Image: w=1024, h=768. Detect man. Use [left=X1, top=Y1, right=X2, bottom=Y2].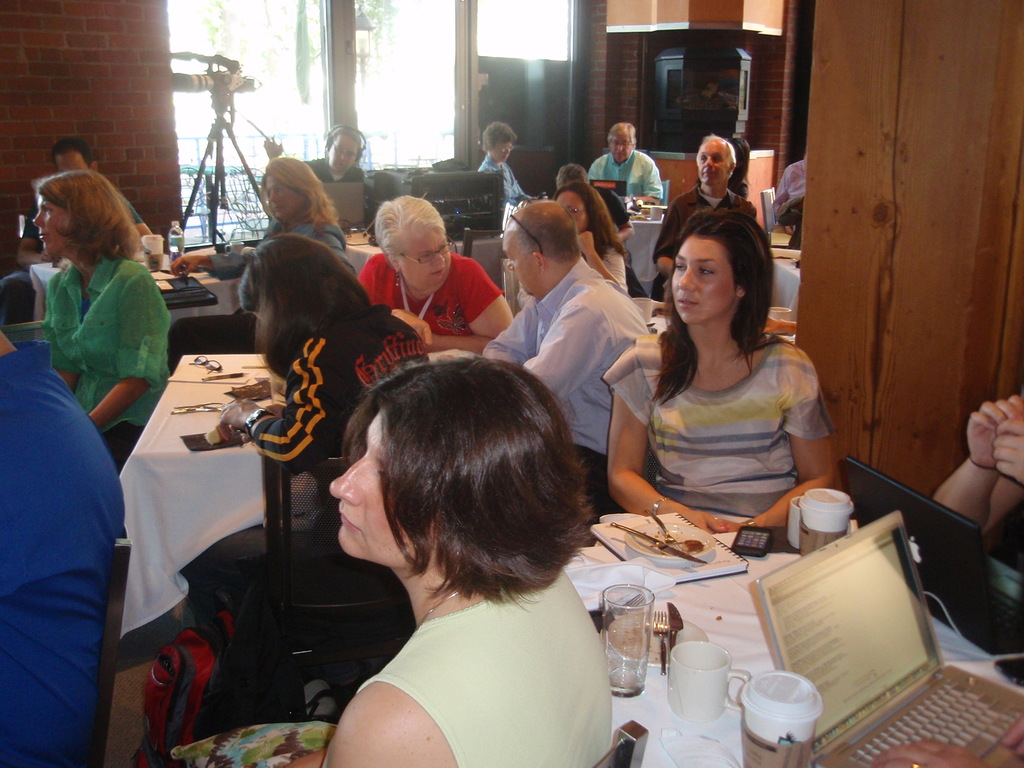
[left=17, top=137, right=154, bottom=269].
